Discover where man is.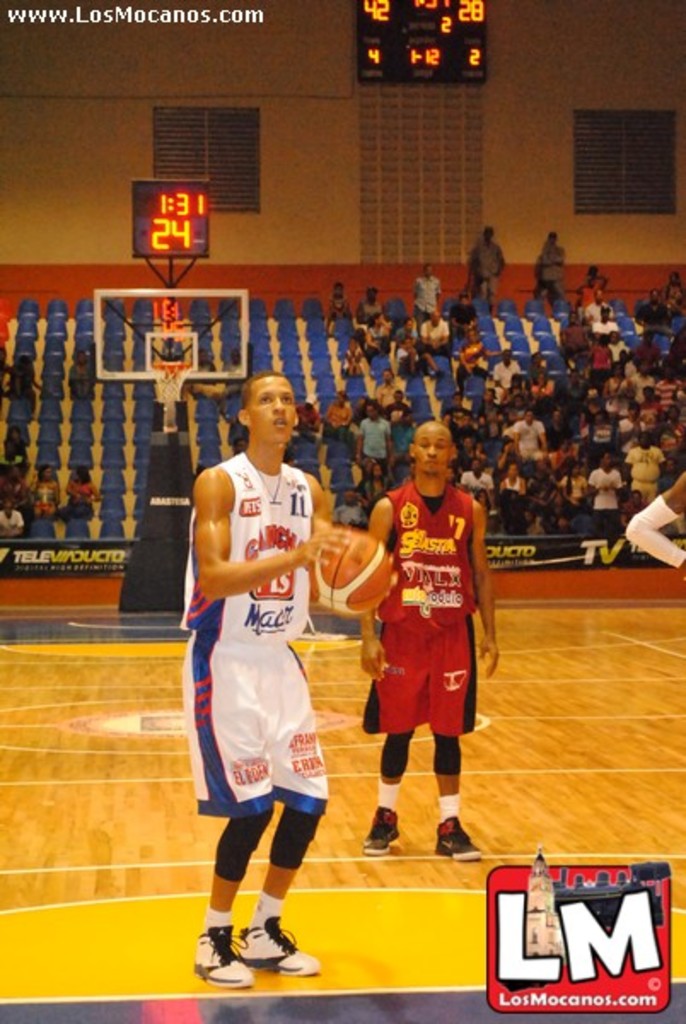
Discovered at {"left": 512, "top": 415, "right": 544, "bottom": 451}.
